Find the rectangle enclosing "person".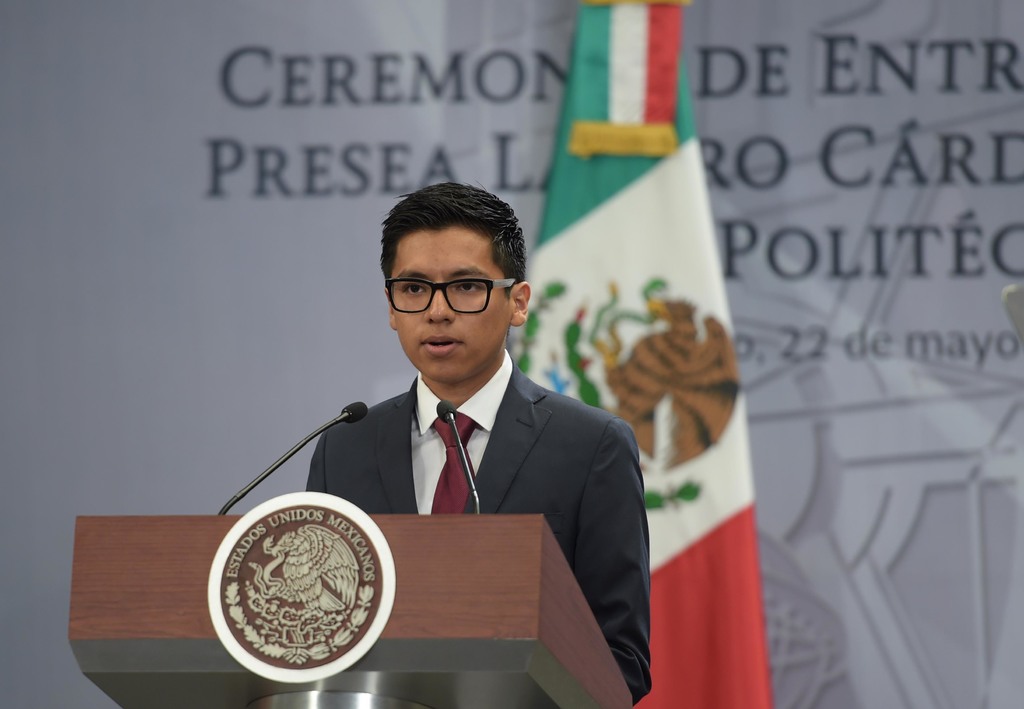
286, 179, 636, 624.
